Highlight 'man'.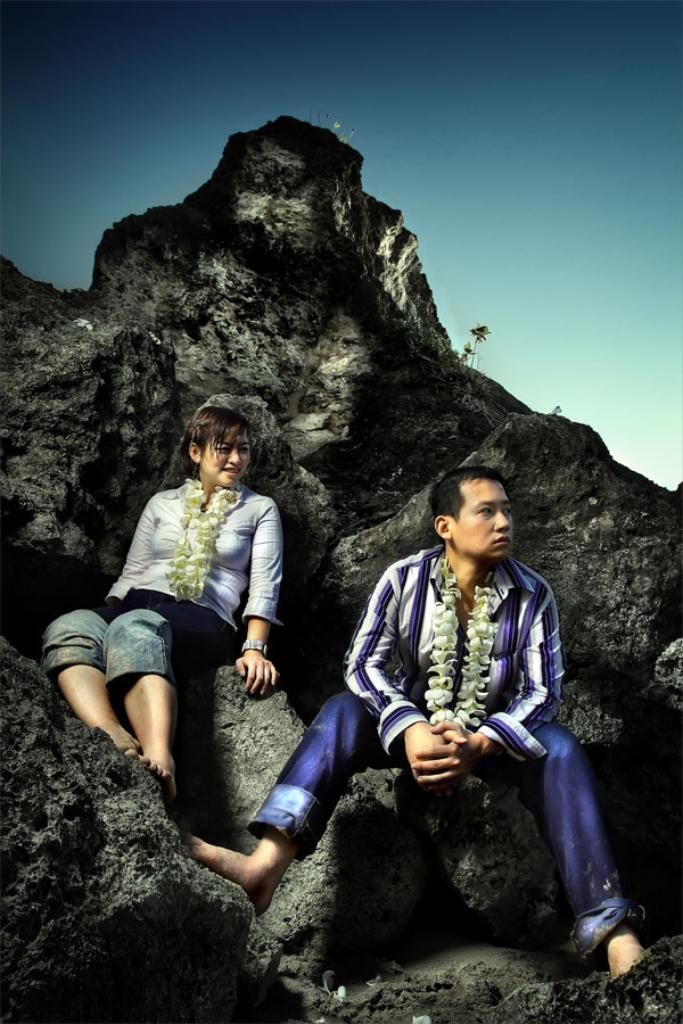
Highlighted region: select_region(343, 465, 590, 916).
